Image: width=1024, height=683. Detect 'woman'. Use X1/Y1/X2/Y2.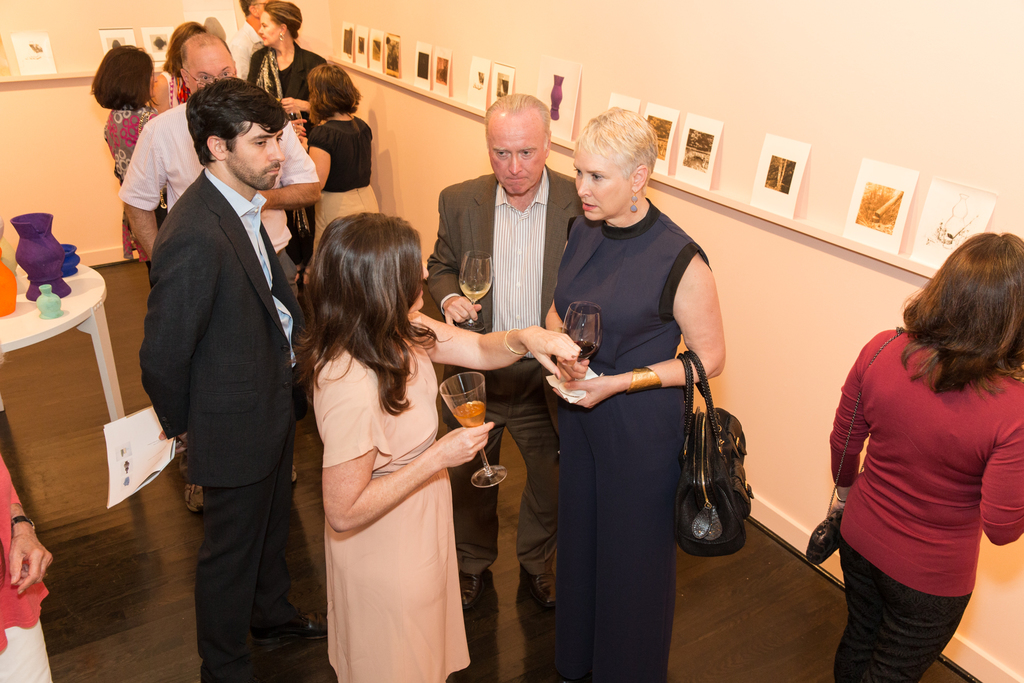
536/104/725/682.
